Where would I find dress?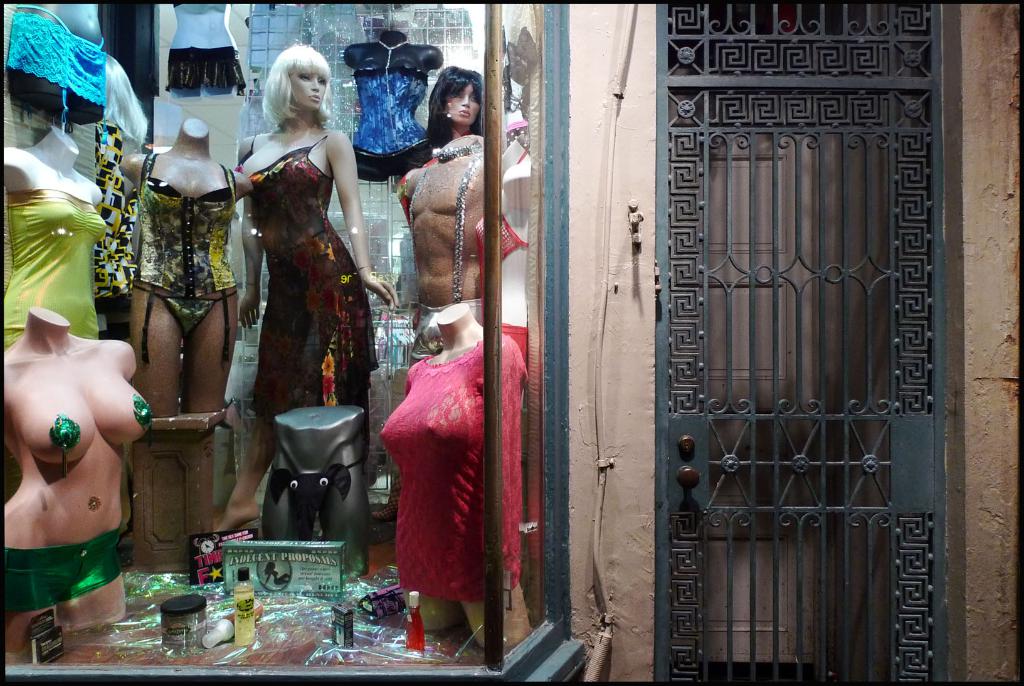
At (x1=241, y1=134, x2=380, y2=432).
